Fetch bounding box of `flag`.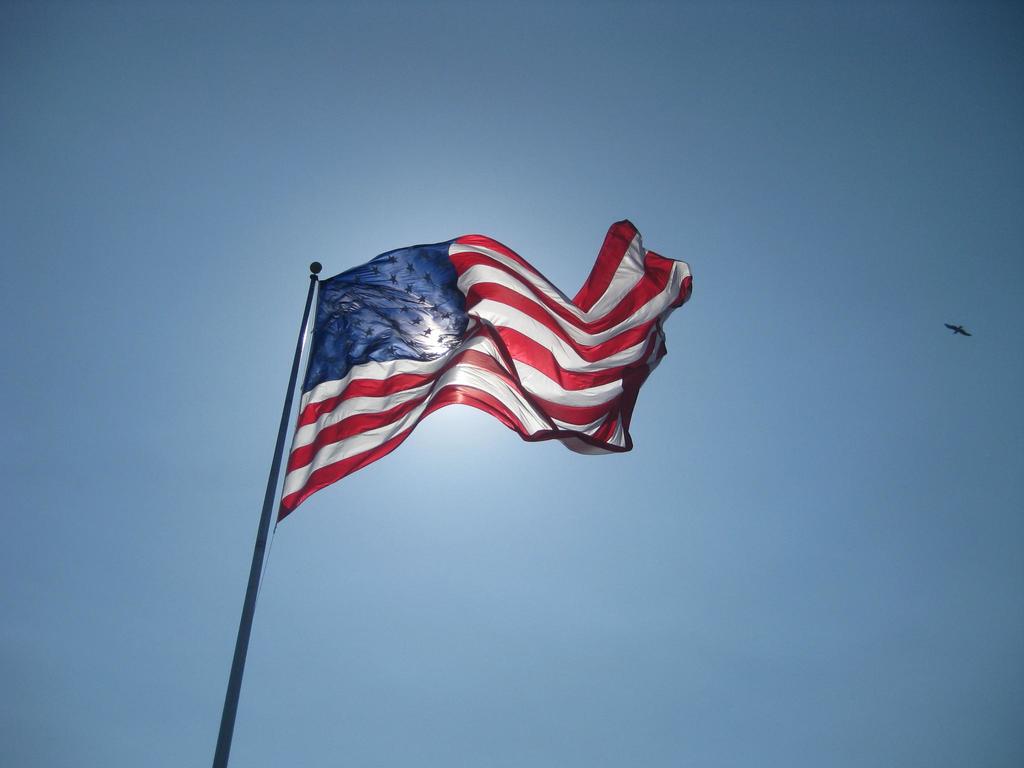
Bbox: select_region(278, 214, 694, 532).
